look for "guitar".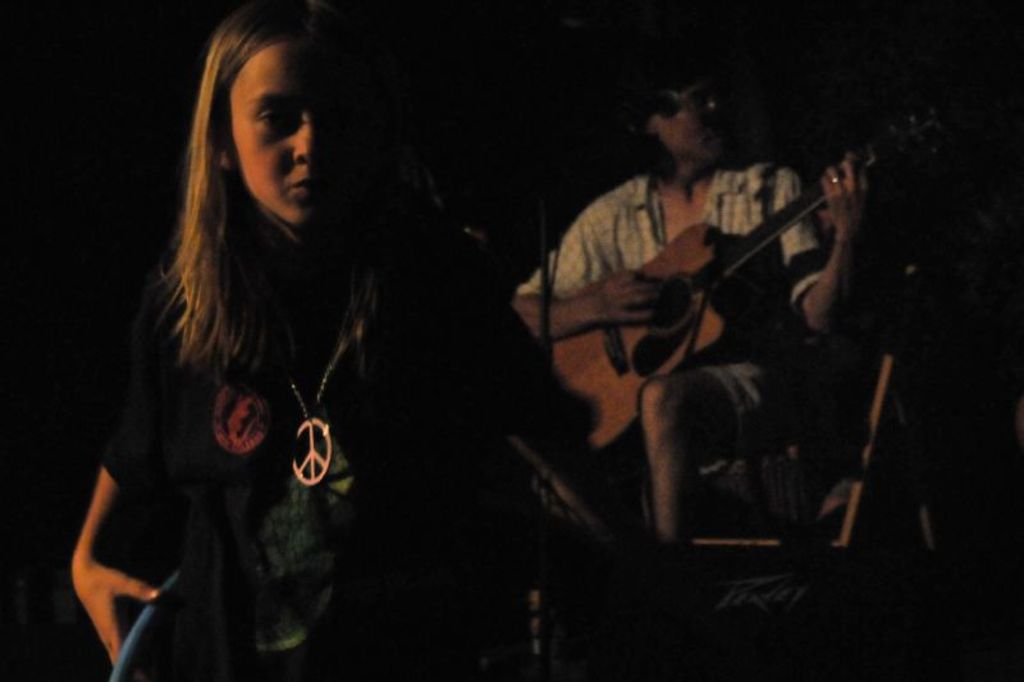
Found: [545, 99, 952, 444].
